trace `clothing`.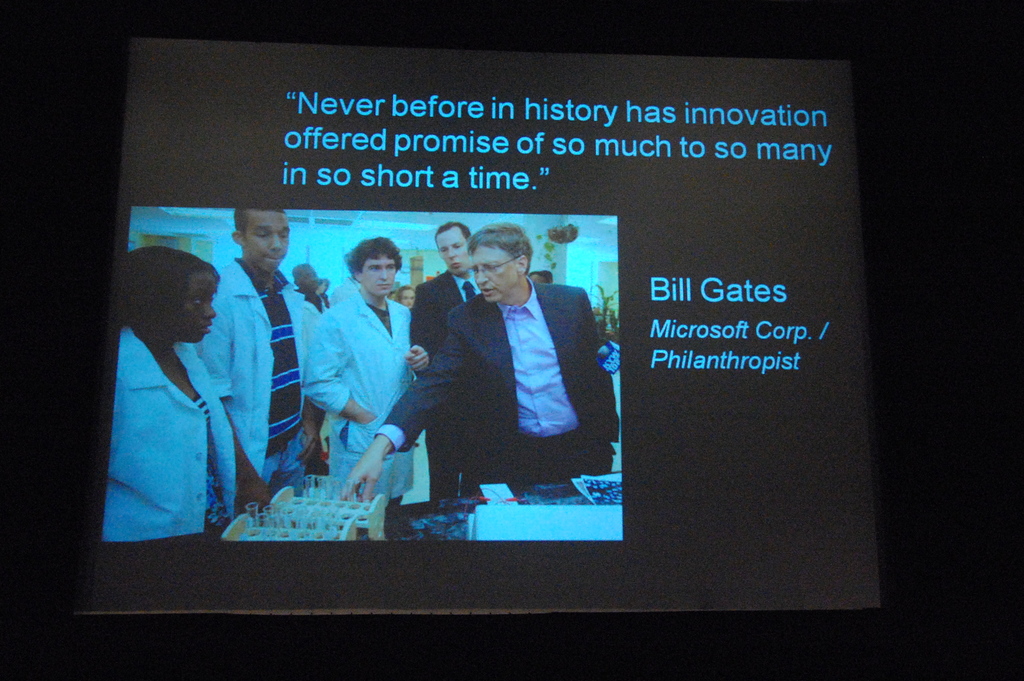
Traced to 305 293 417 505.
